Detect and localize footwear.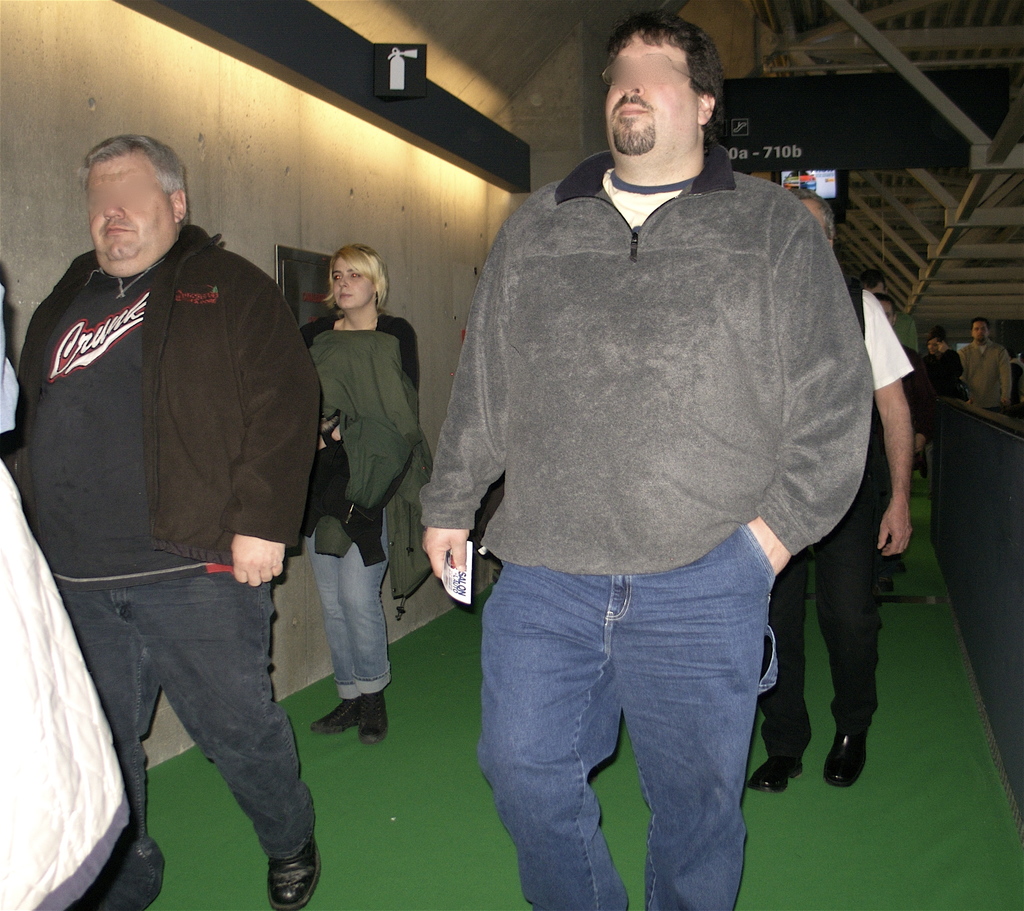
Localized at bbox(819, 732, 864, 786).
